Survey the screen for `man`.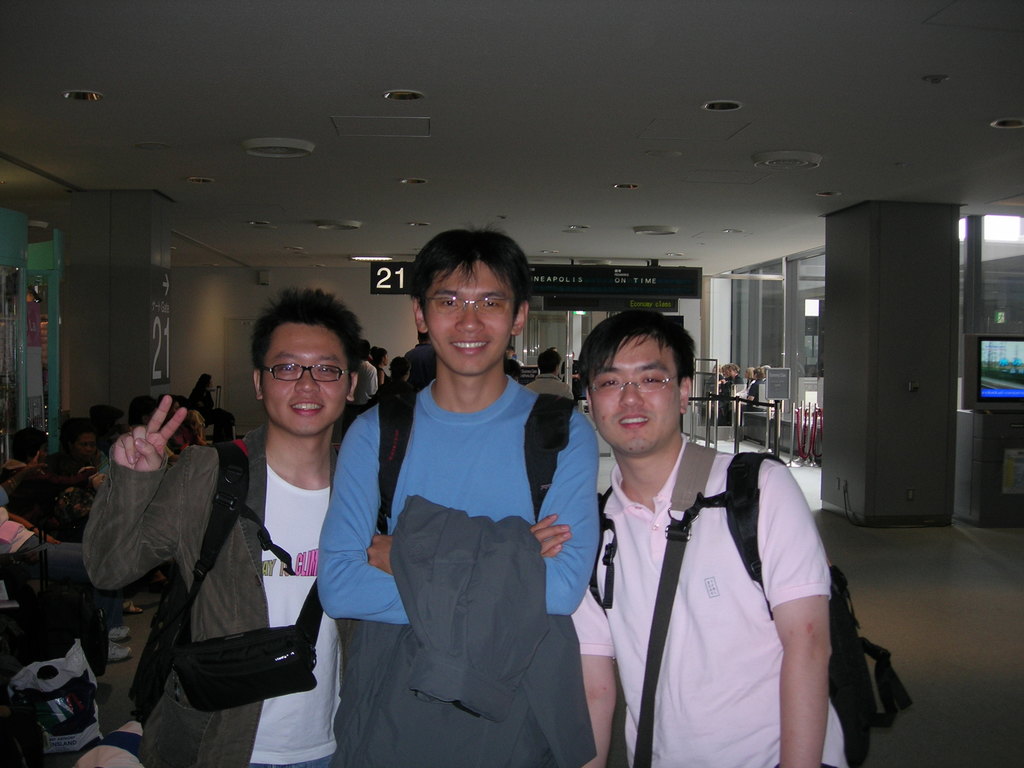
Survey found: (x1=316, y1=220, x2=599, y2=767).
